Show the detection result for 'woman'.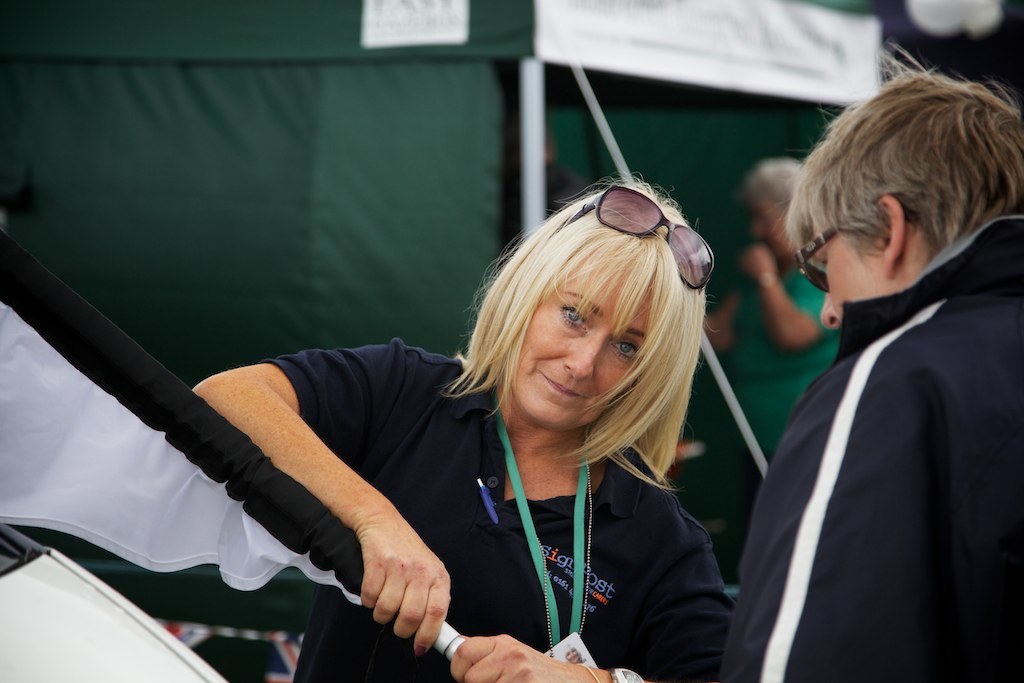
locate(192, 173, 733, 682).
